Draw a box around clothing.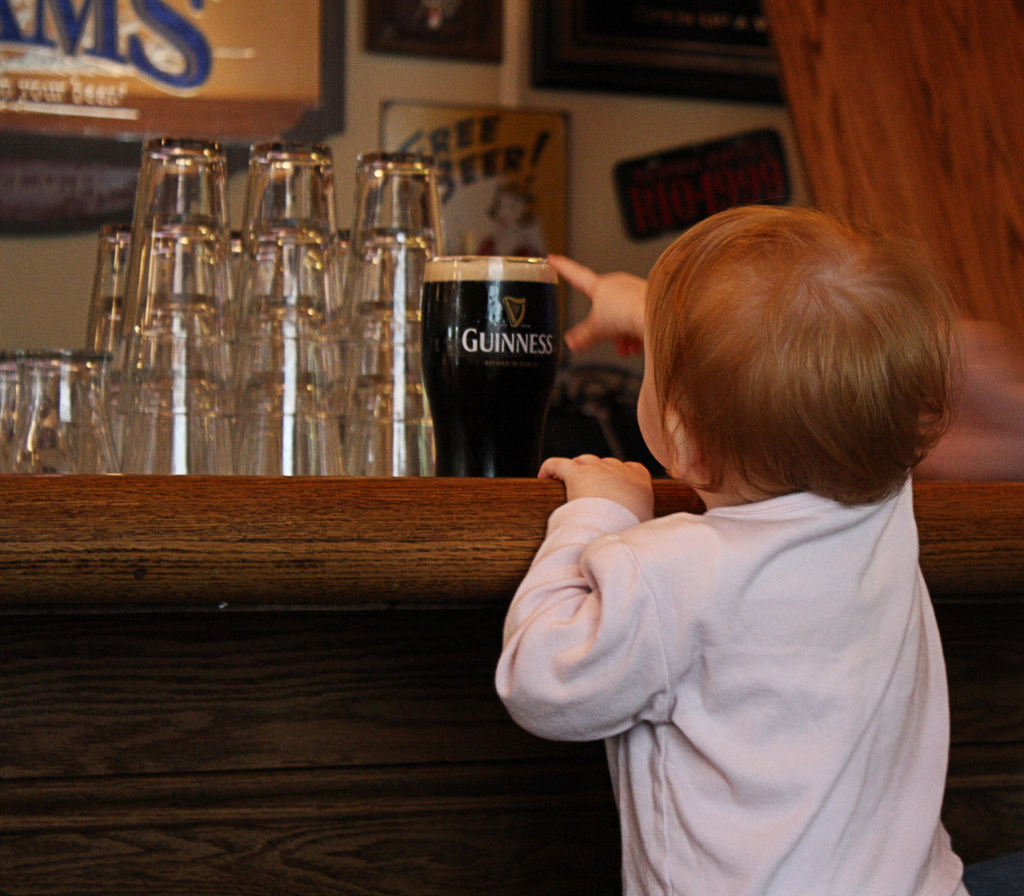
x1=454 y1=406 x2=968 y2=839.
